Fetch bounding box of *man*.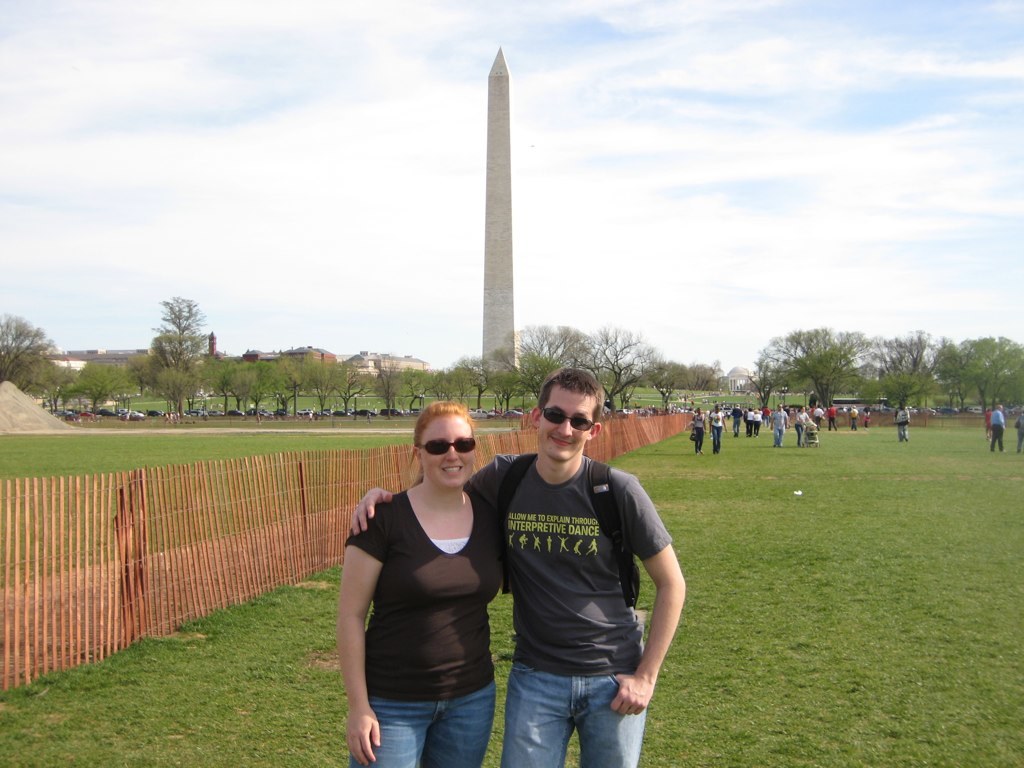
Bbox: 343/367/687/767.
